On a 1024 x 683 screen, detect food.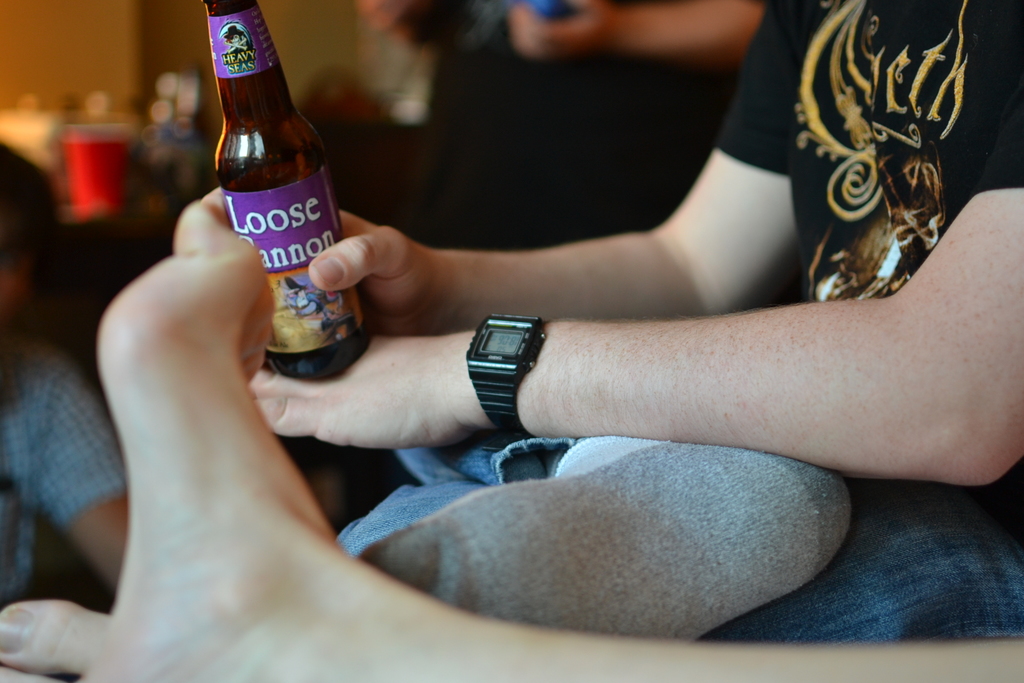
x1=264 y1=304 x2=344 y2=360.
